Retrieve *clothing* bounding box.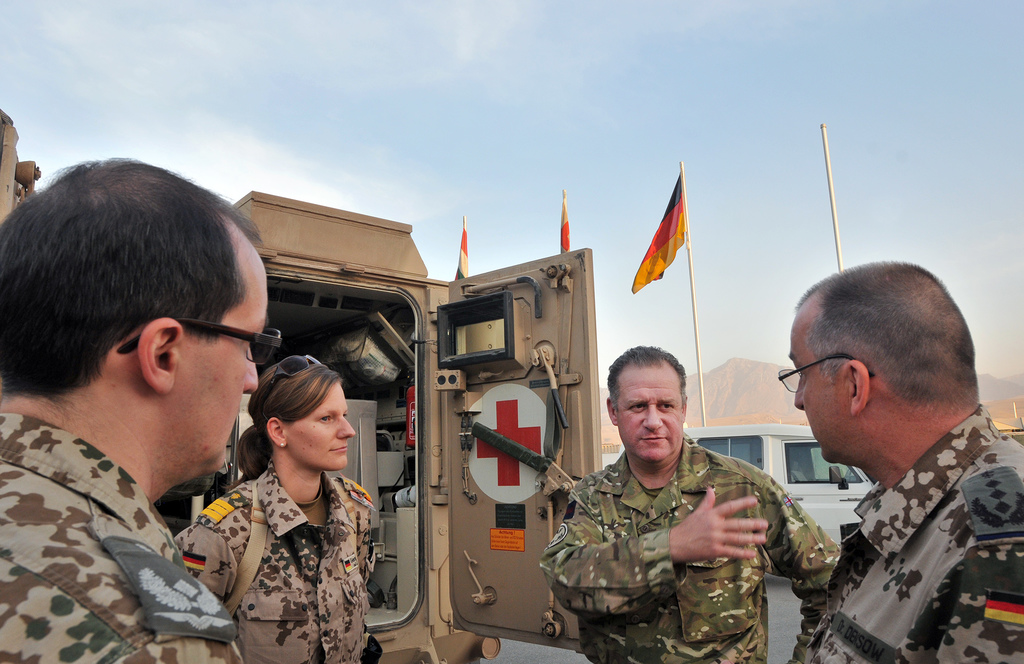
Bounding box: bbox=[0, 410, 244, 663].
